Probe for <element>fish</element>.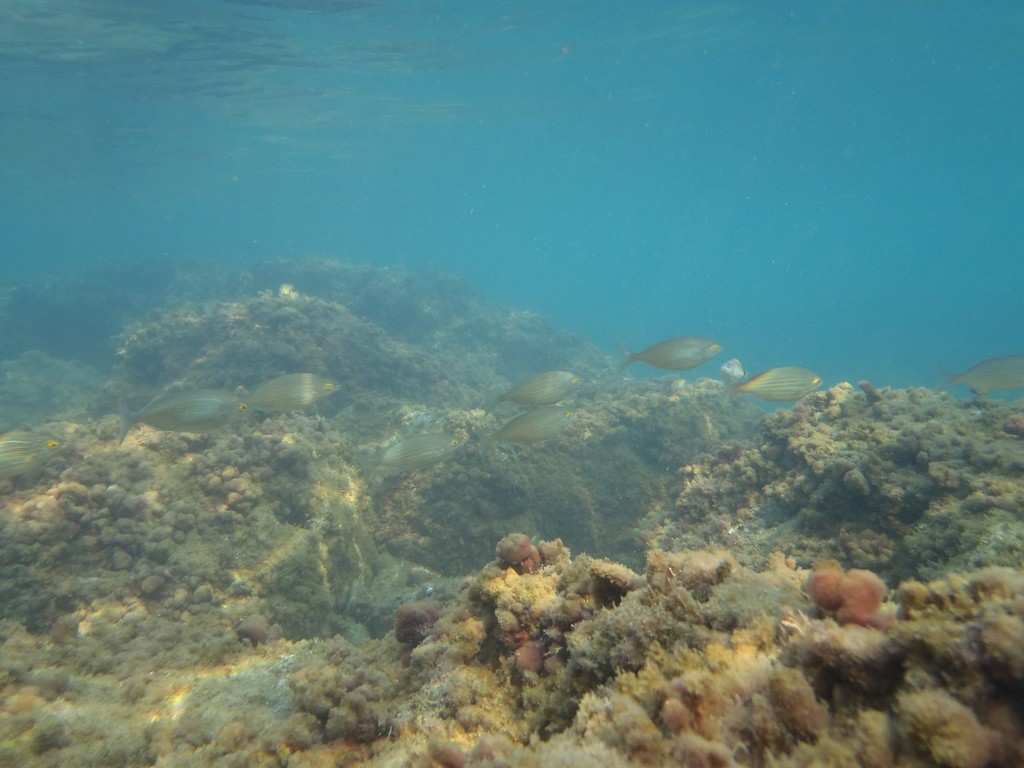
Probe result: [x1=118, y1=388, x2=254, y2=442].
